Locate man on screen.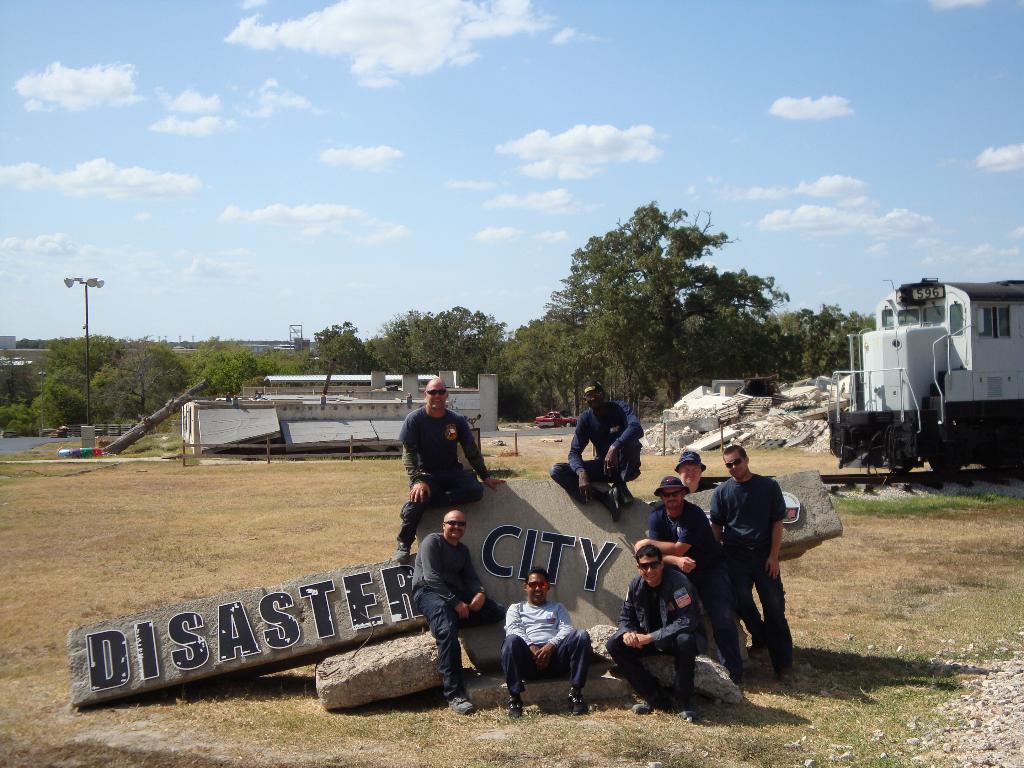
On screen at 391:373:508:564.
